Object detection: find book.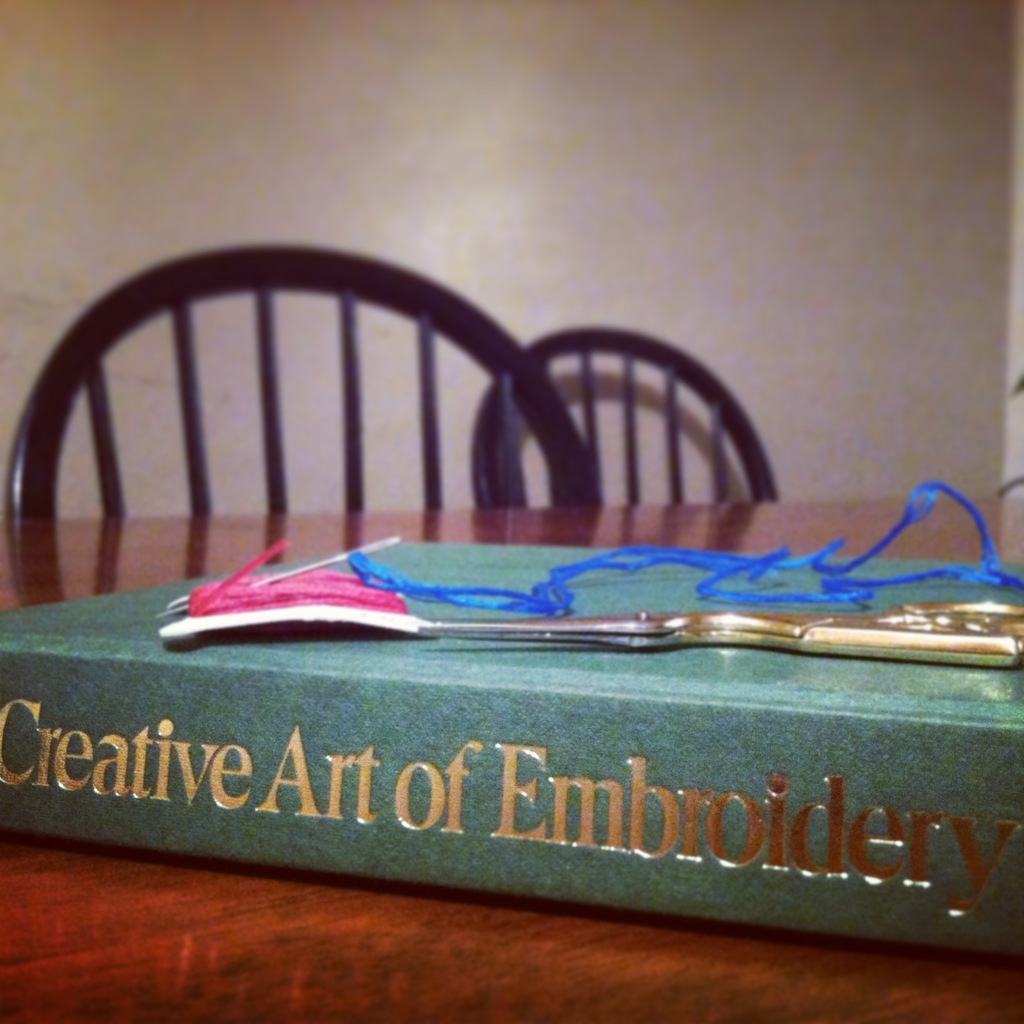
0,523,1023,968.
